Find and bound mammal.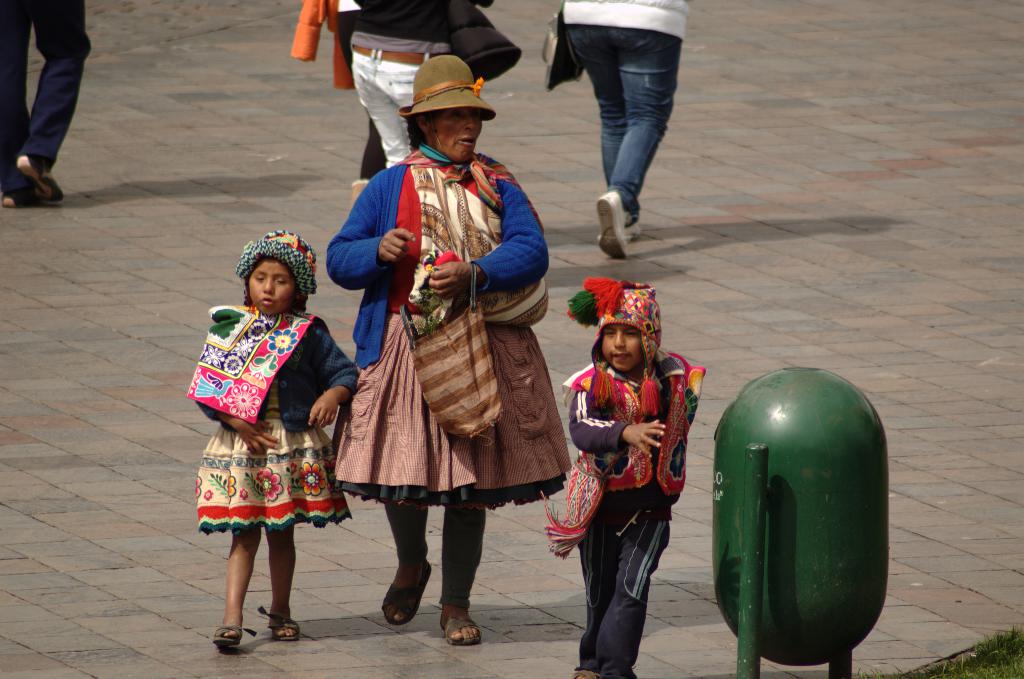
Bound: bbox=(196, 227, 364, 657).
